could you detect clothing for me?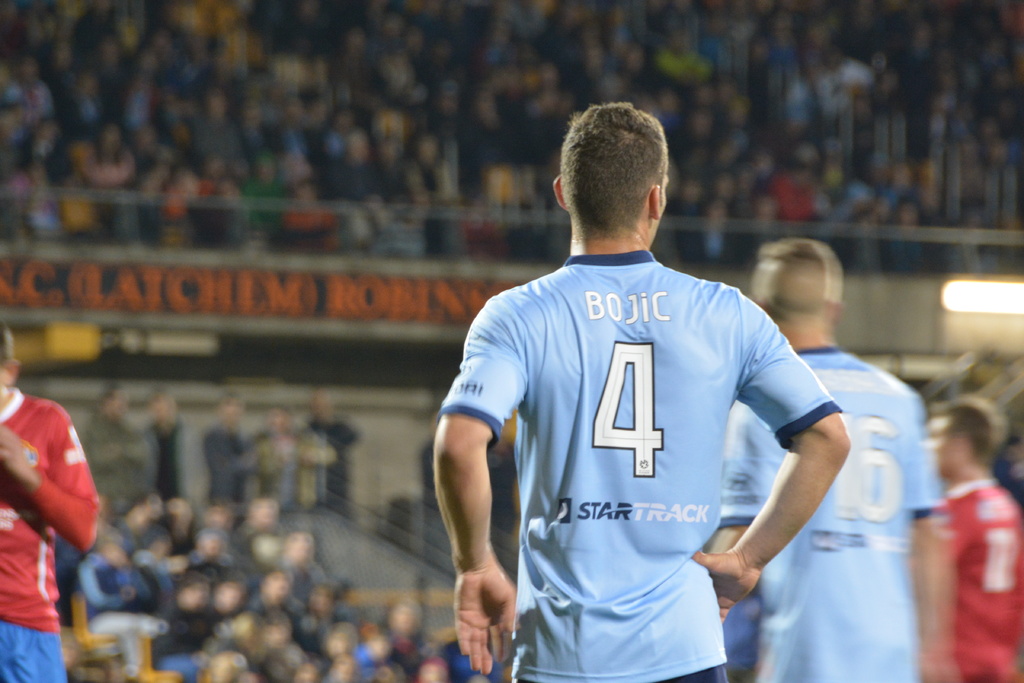
Detection result: (left=993, top=457, right=1011, bottom=479).
